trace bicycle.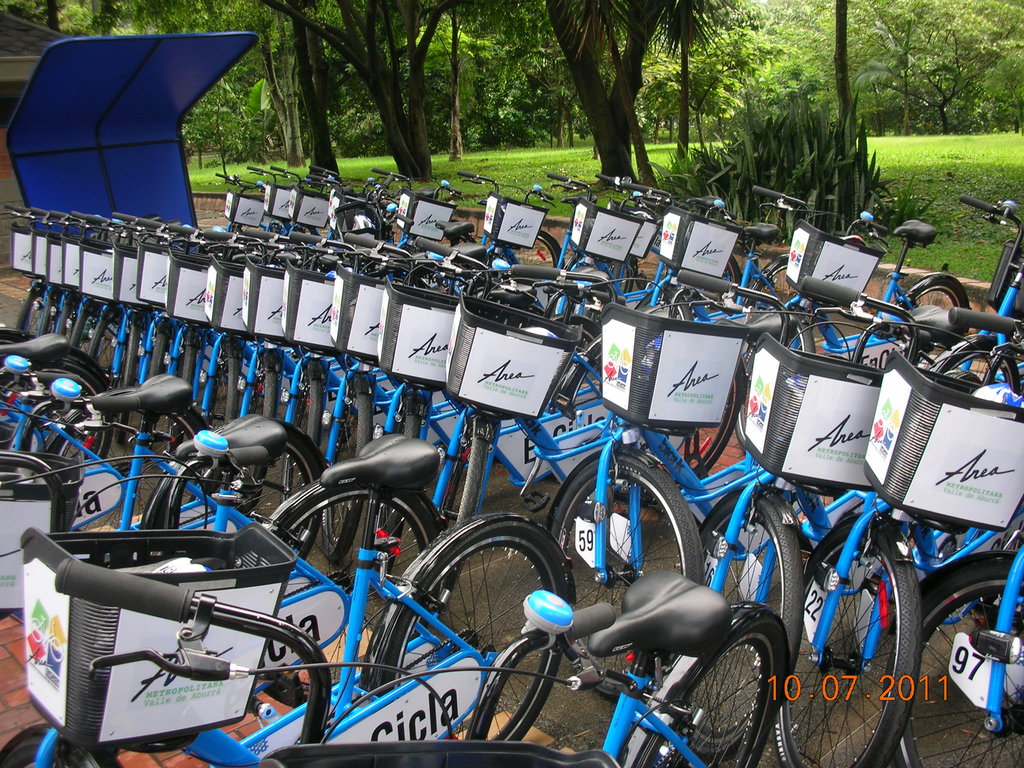
Traced to 673,278,1023,767.
